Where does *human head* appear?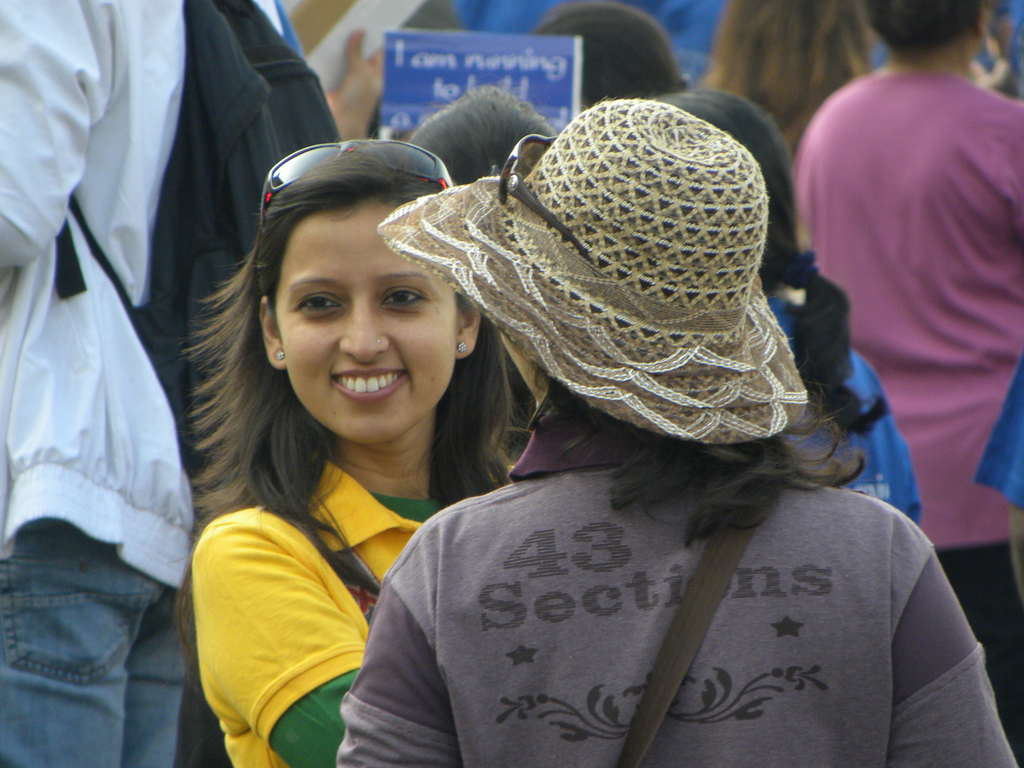
Appears at <region>499, 102, 769, 439</region>.
